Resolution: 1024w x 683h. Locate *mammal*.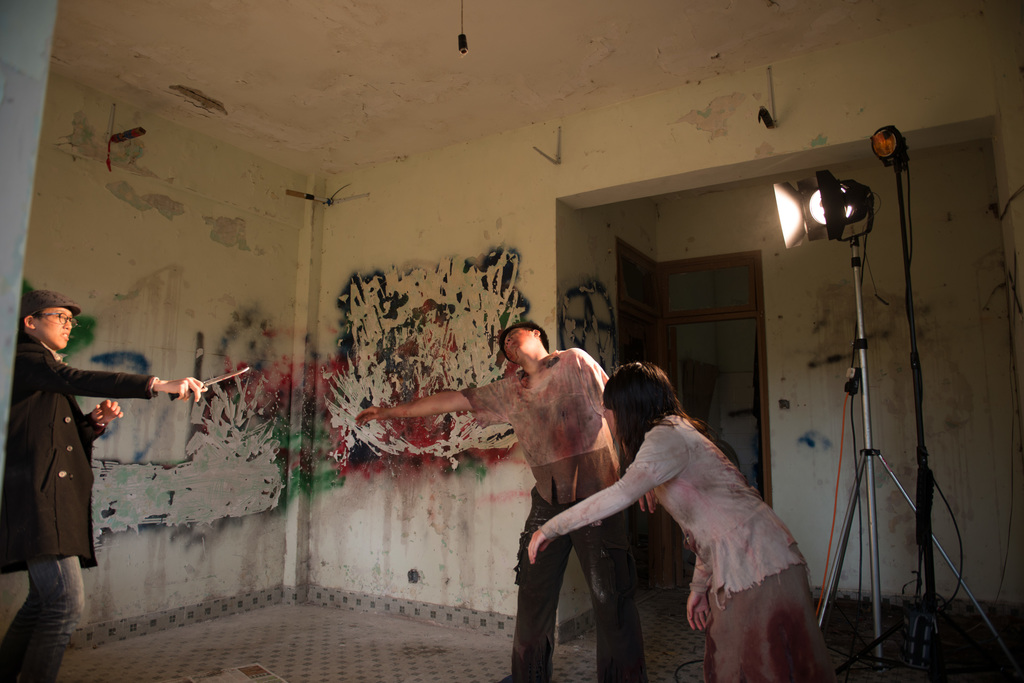
[left=354, top=320, right=655, bottom=682].
